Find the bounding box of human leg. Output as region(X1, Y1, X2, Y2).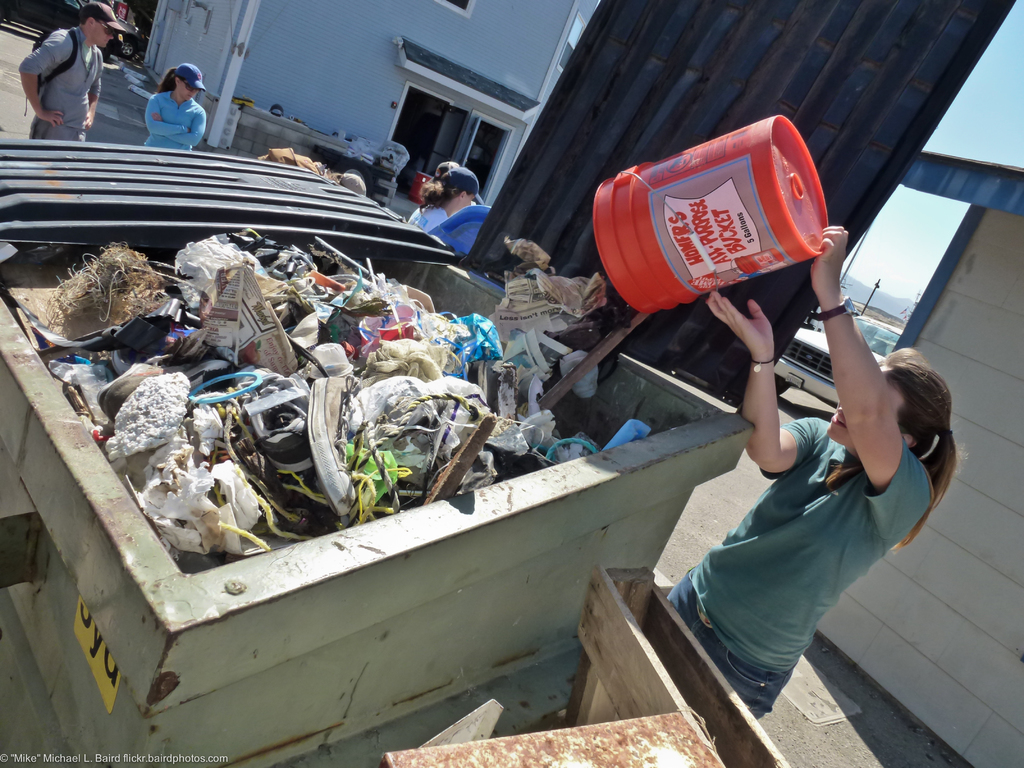
region(705, 639, 792, 721).
